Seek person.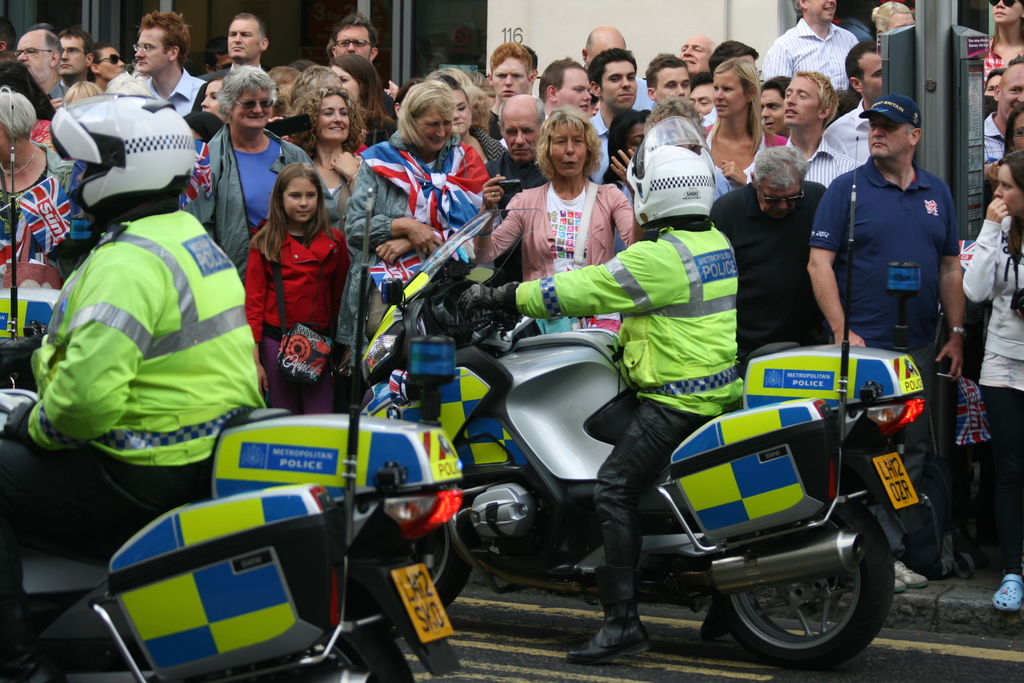
[325,47,399,154].
